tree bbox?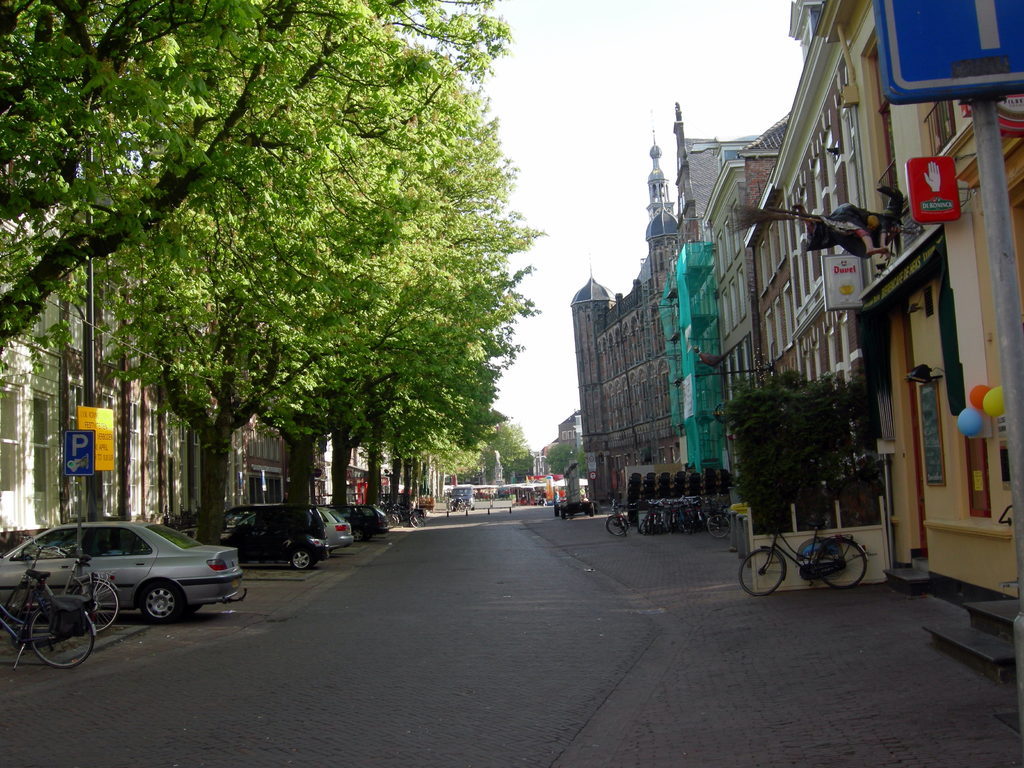
l=714, t=373, r=865, b=538
